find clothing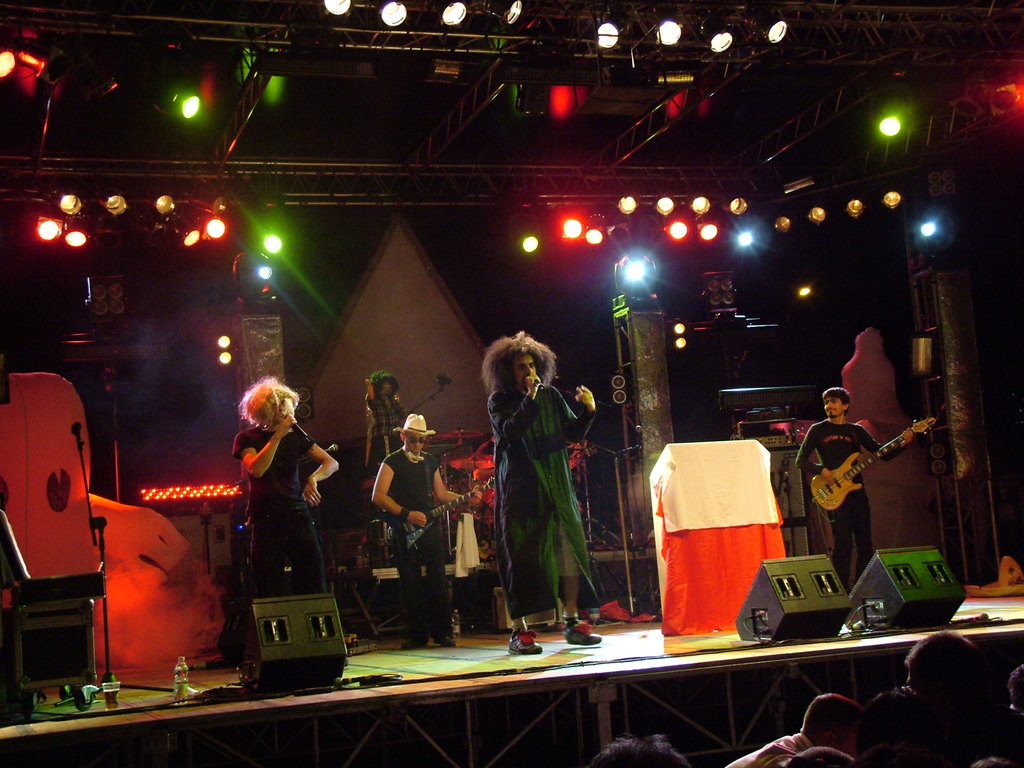
x1=232 y1=416 x2=316 y2=589
